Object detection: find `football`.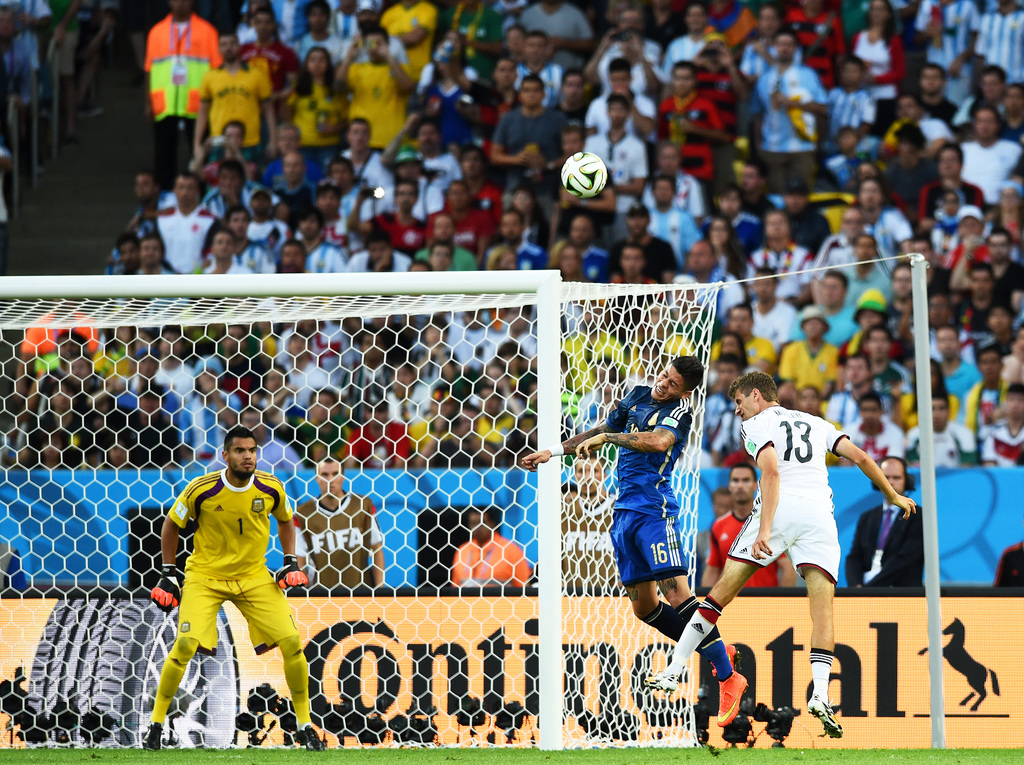
select_region(557, 148, 607, 197).
